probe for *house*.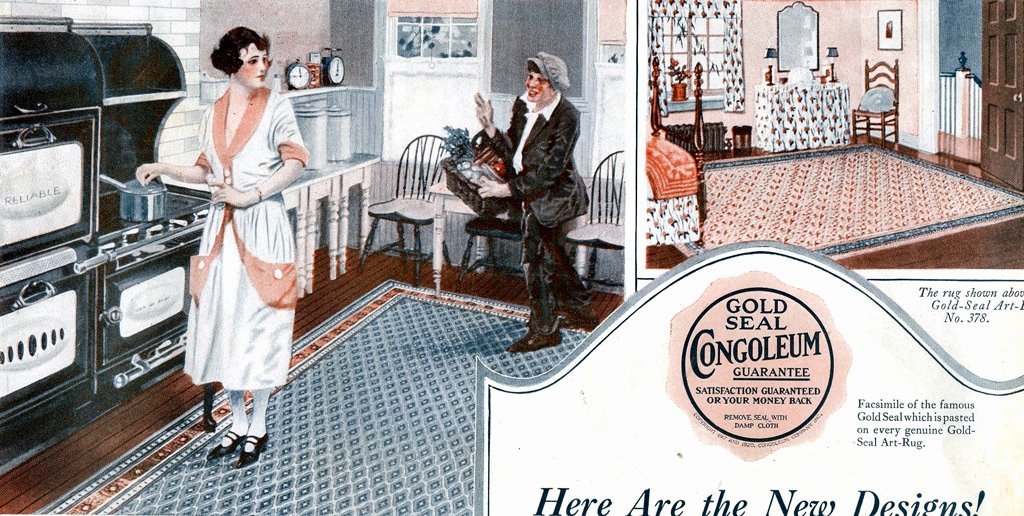
Probe result: 0:0:1023:515.
